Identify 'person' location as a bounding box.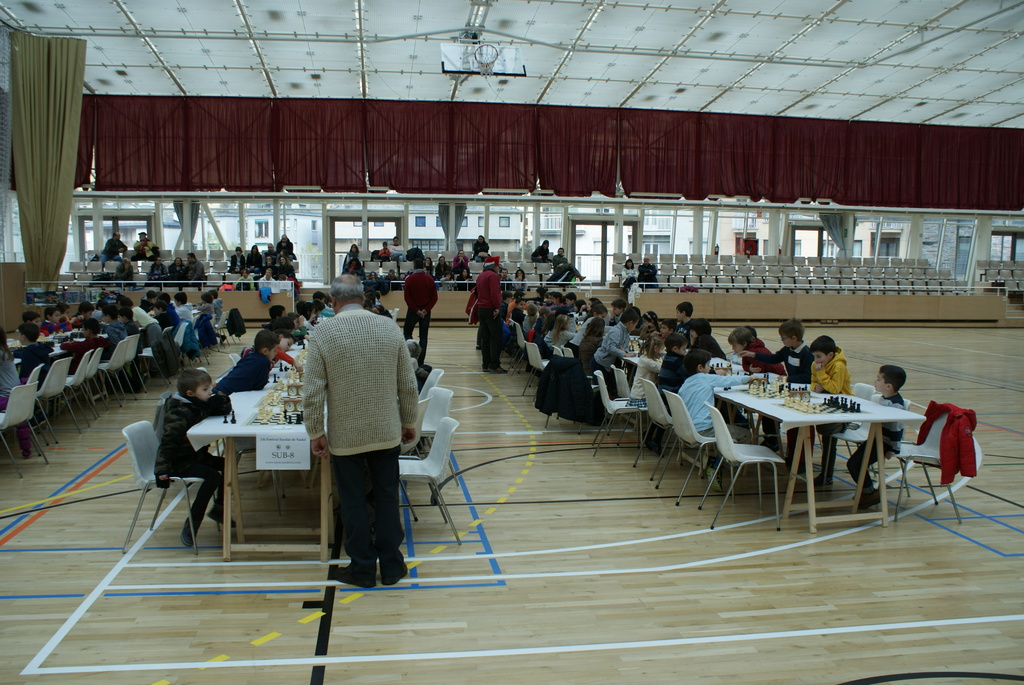
[61, 318, 105, 381].
